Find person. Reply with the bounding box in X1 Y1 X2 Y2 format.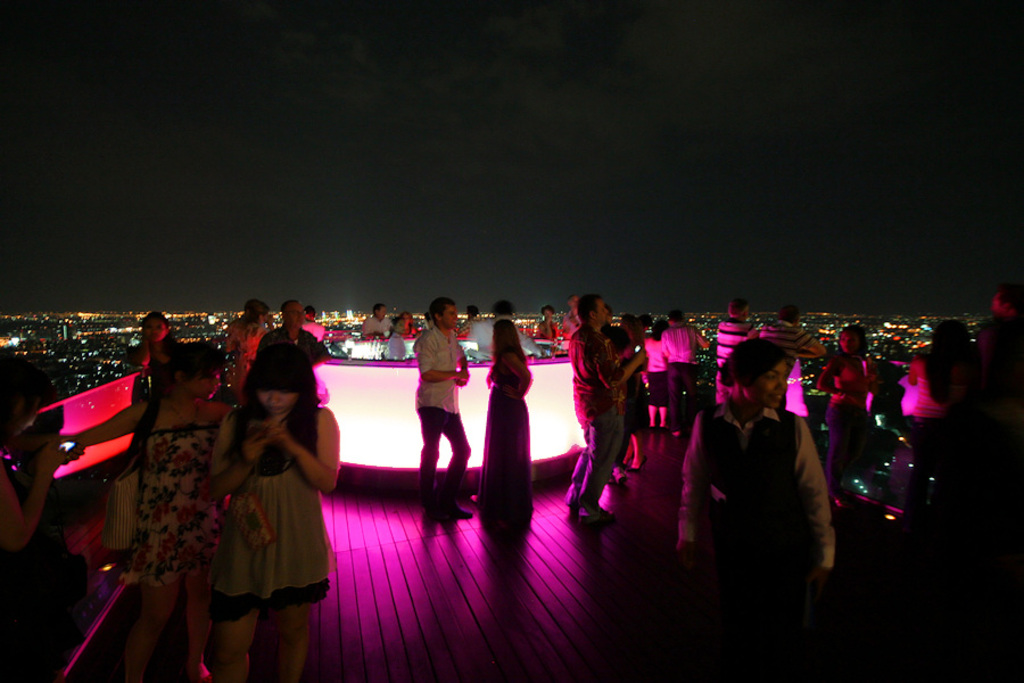
138 305 176 380.
